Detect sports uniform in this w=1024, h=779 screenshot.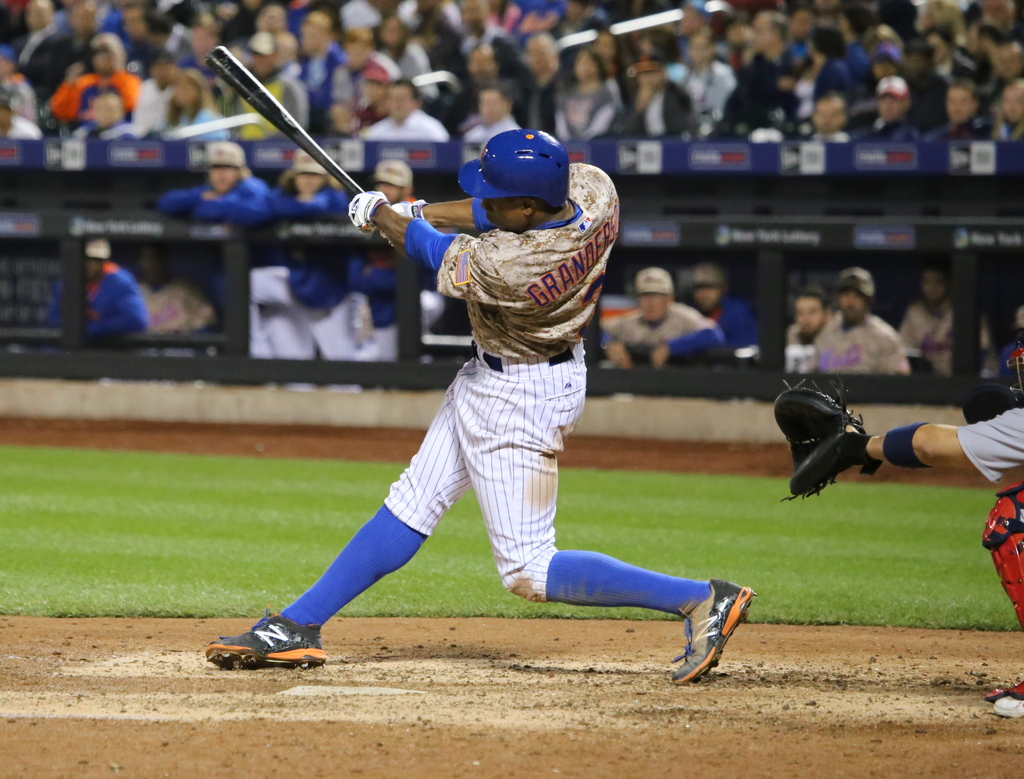
Detection: left=45, top=248, right=144, bottom=338.
